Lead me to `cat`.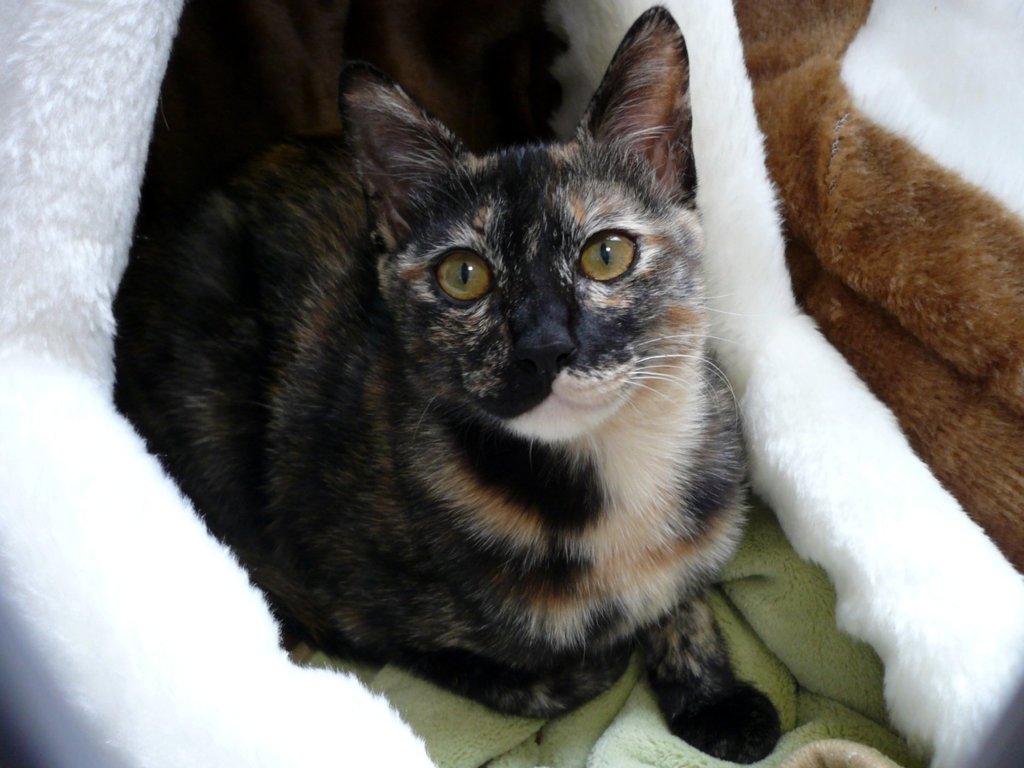
Lead to [left=140, top=0, right=796, bottom=767].
